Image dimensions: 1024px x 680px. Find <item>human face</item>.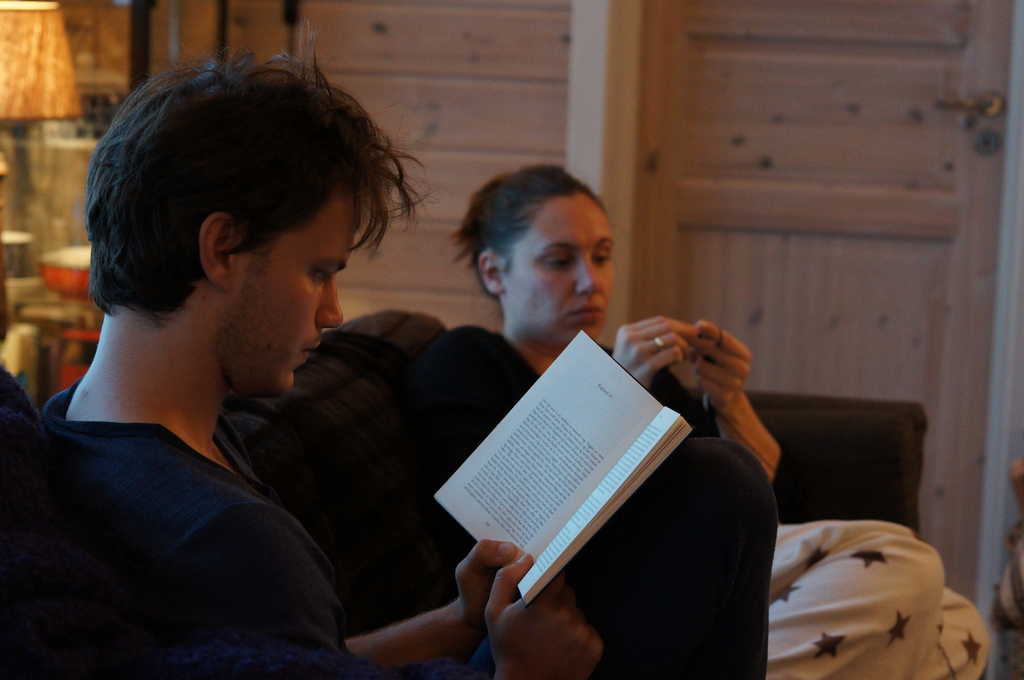
Rect(502, 195, 614, 349).
